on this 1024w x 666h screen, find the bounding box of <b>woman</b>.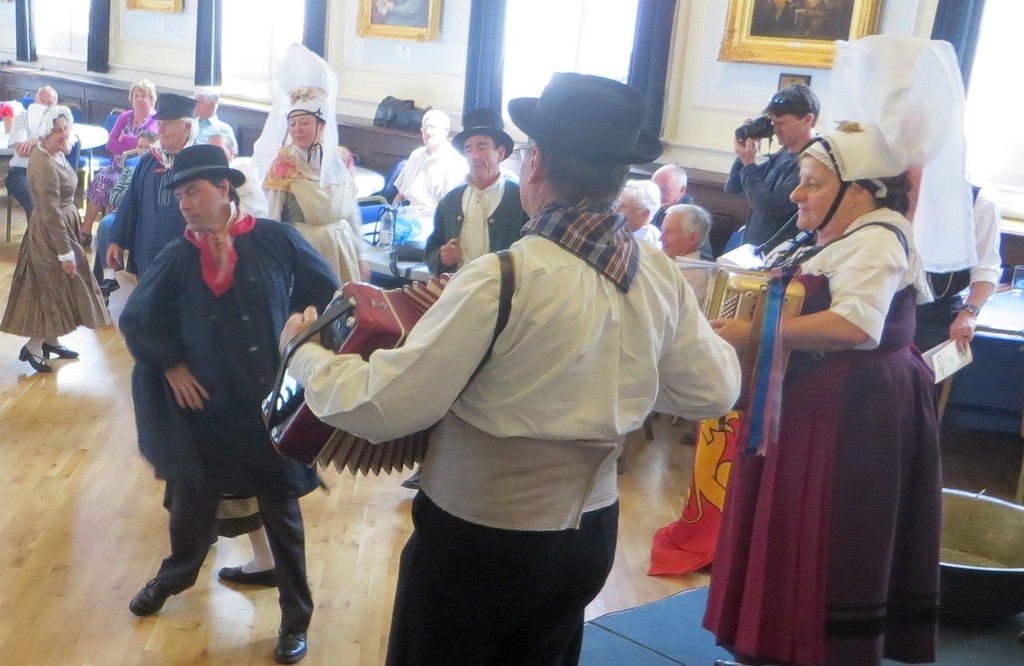
Bounding box: <box>0,100,111,375</box>.
